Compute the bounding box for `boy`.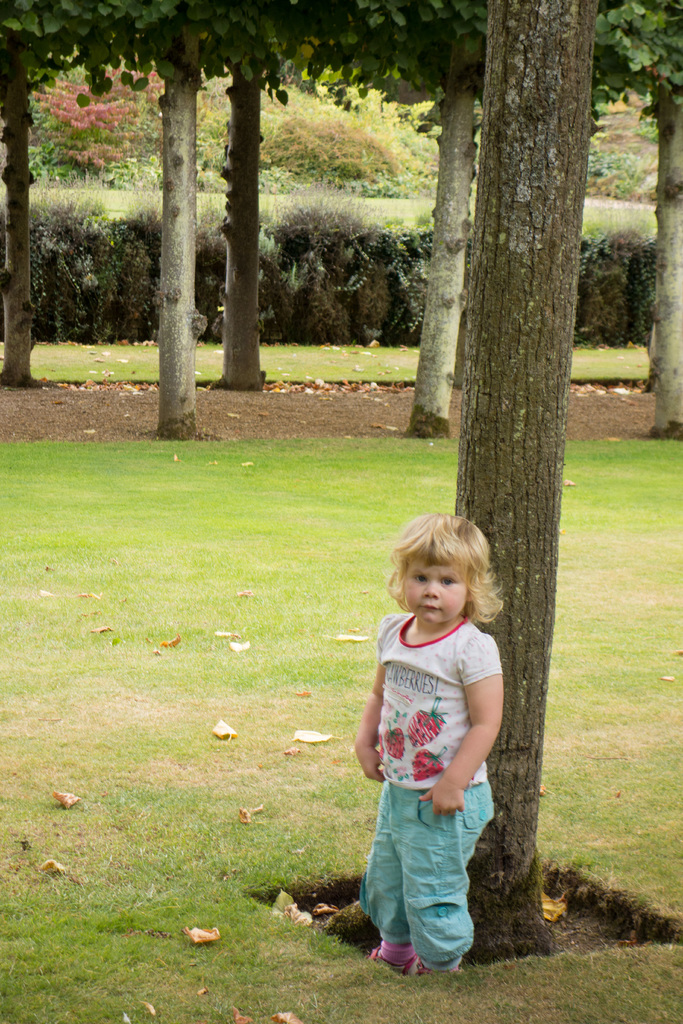
<region>352, 509, 506, 976</region>.
